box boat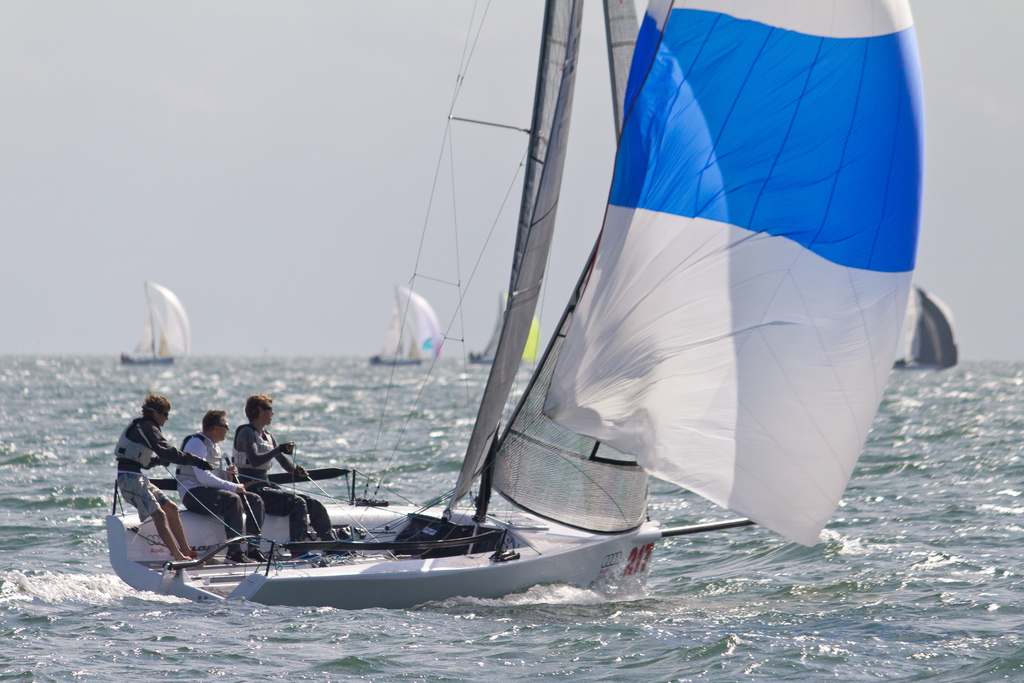
<bbox>372, 277, 458, 368</bbox>
